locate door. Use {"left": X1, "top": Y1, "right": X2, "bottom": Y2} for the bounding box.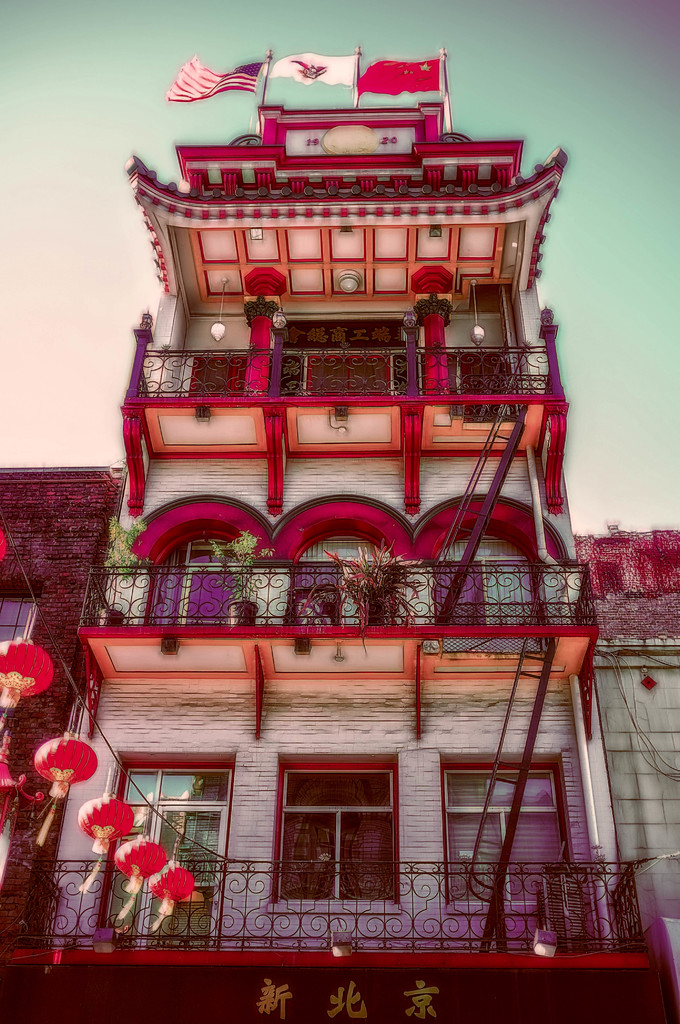
{"left": 461, "top": 356, "right": 512, "bottom": 428}.
